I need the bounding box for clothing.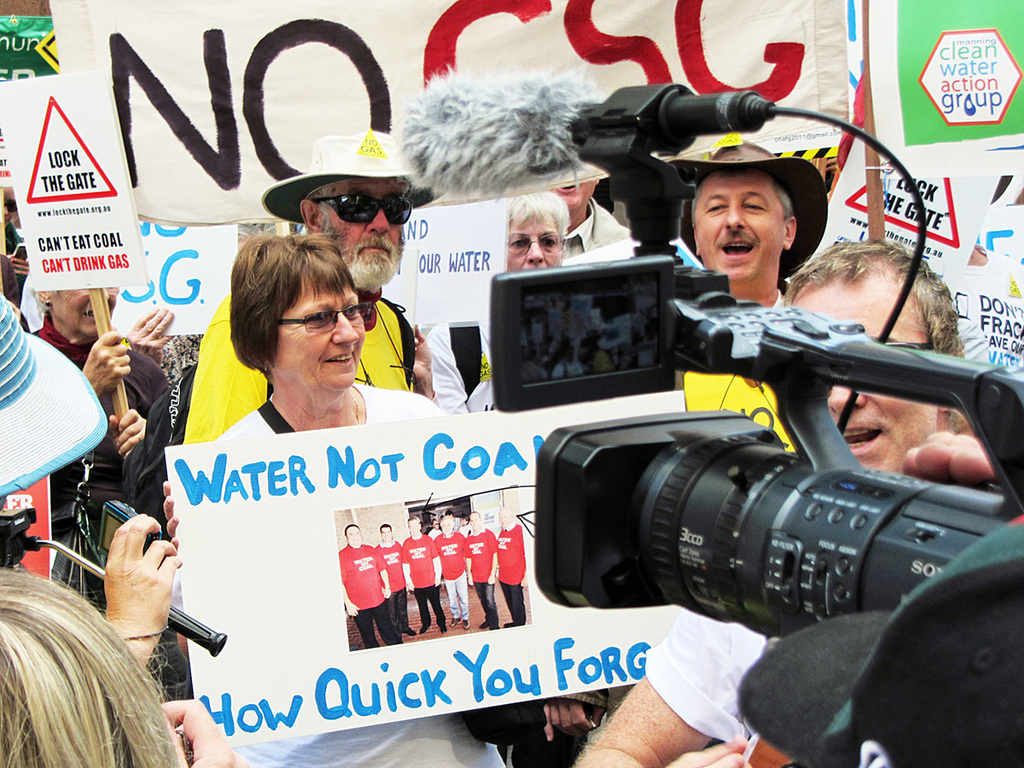
Here it is: bbox=[232, 381, 506, 767].
